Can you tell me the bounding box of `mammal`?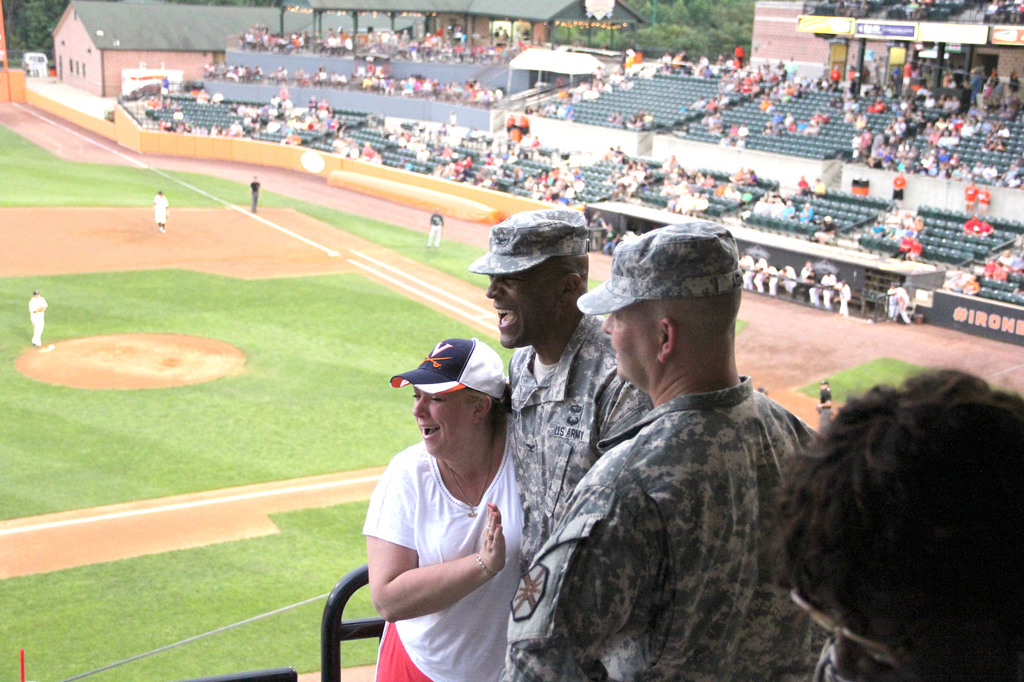
{"left": 780, "top": 367, "right": 1023, "bottom": 681}.
